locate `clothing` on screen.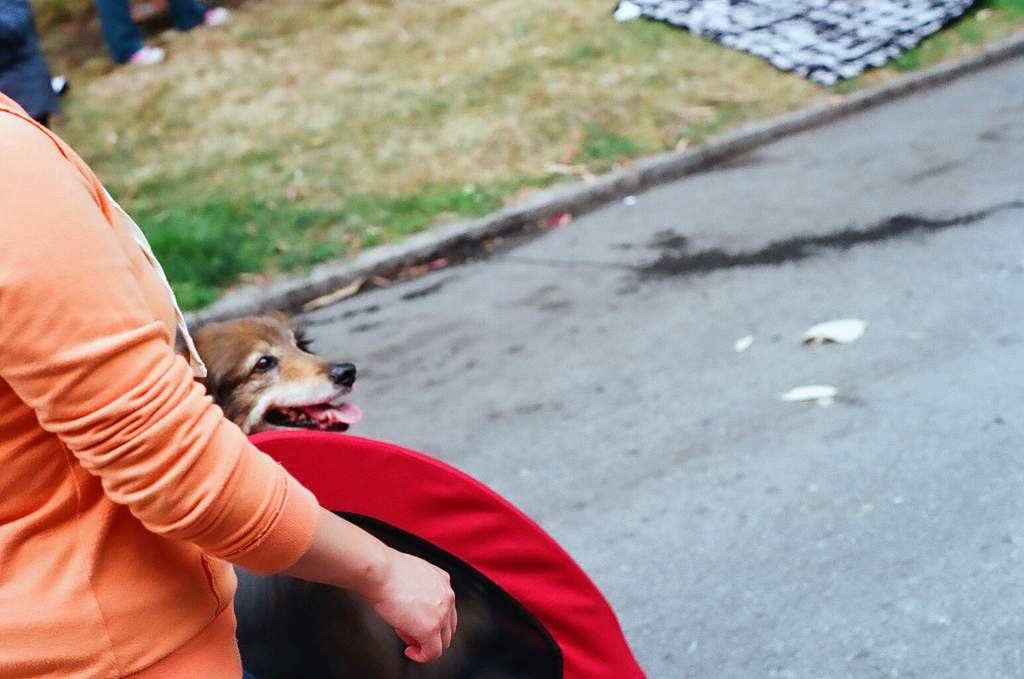
On screen at 0,80,320,678.
